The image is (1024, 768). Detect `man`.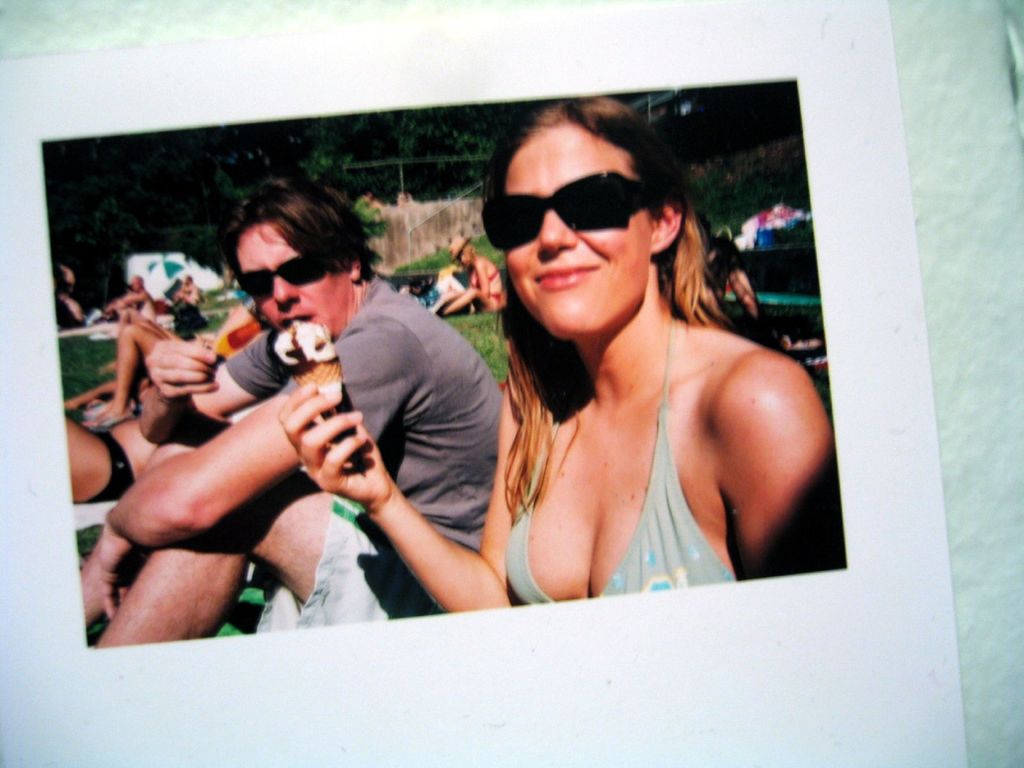
Detection: box=[125, 172, 612, 625].
